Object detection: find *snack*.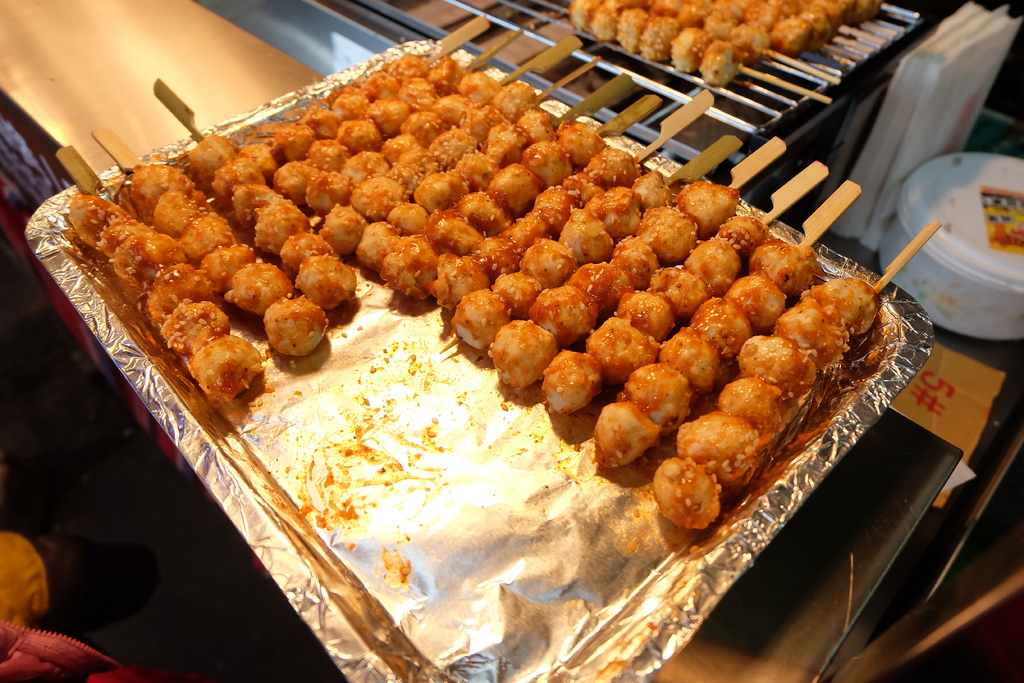
{"x1": 373, "y1": 95, "x2": 410, "y2": 136}.
